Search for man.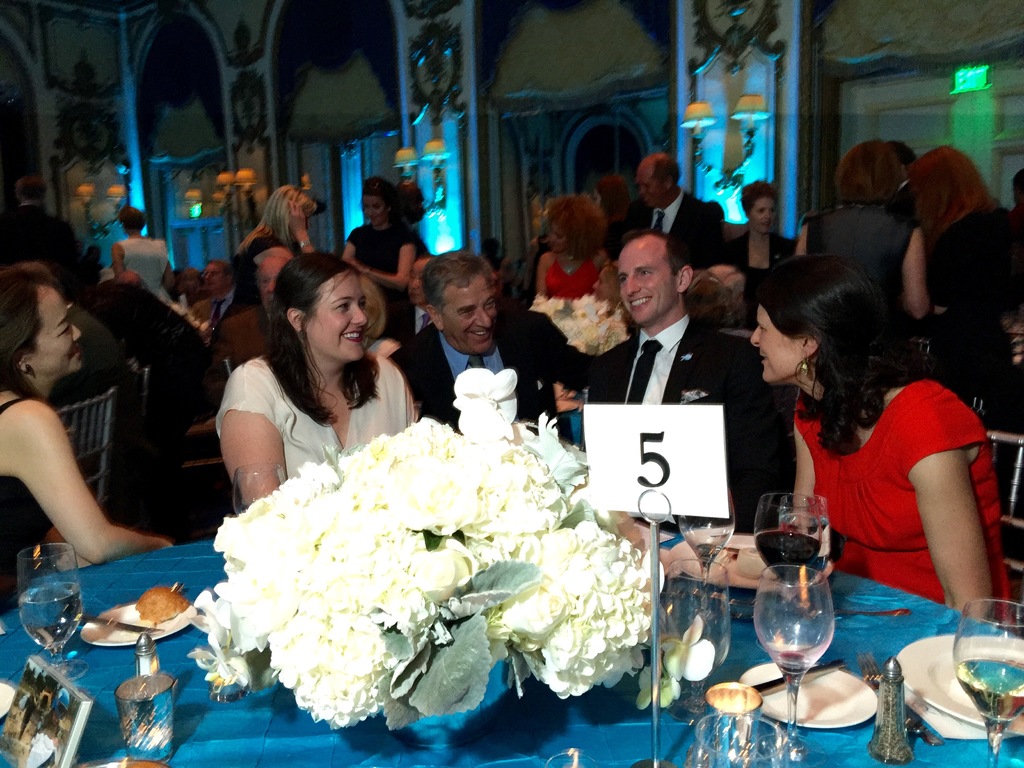
Found at <bbox>213, 248, 296, 374</bbox>.
